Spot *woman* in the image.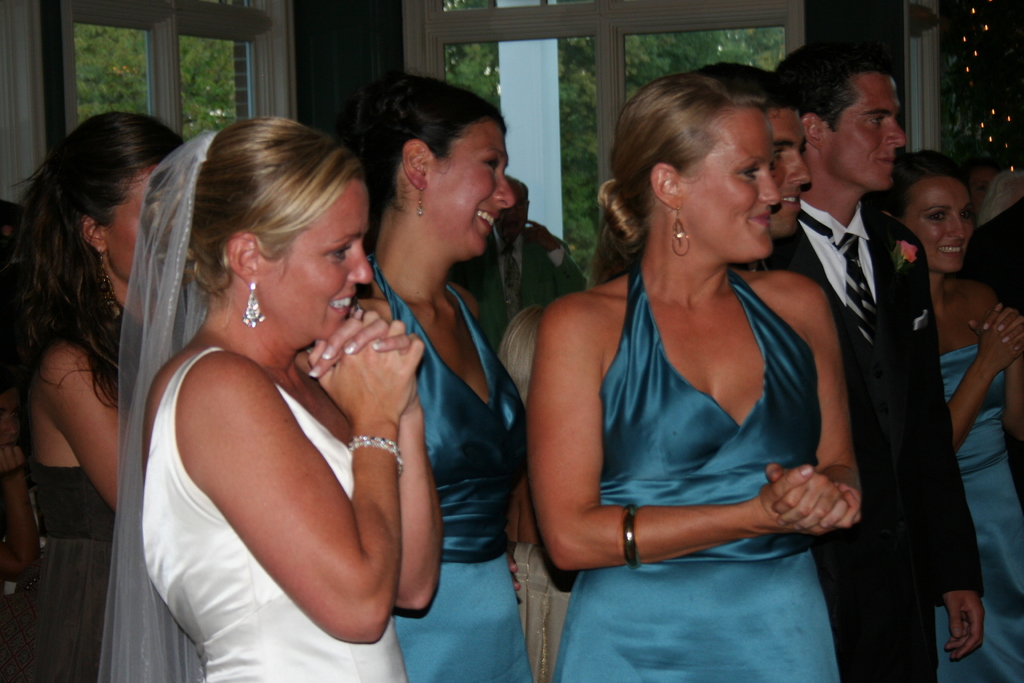
*woman* found at {"x1": 522, "y1": 69, "x2": 862, "y2": 682}.
